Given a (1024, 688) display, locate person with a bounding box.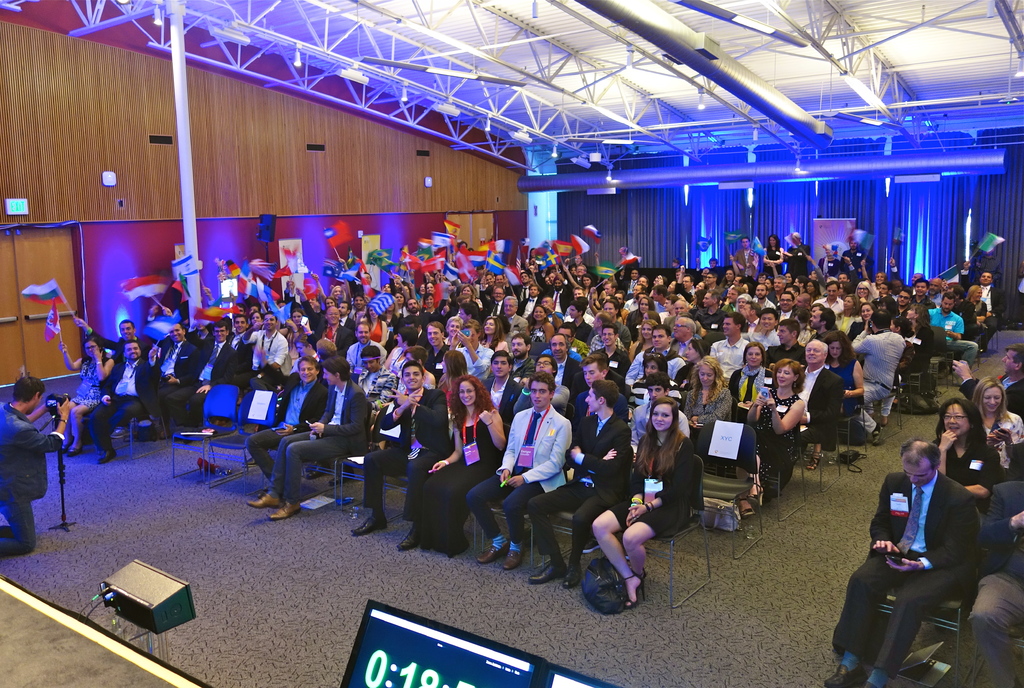
Located: {"left": 4, "top": 374, "right": 76, "bottom": 552}.
